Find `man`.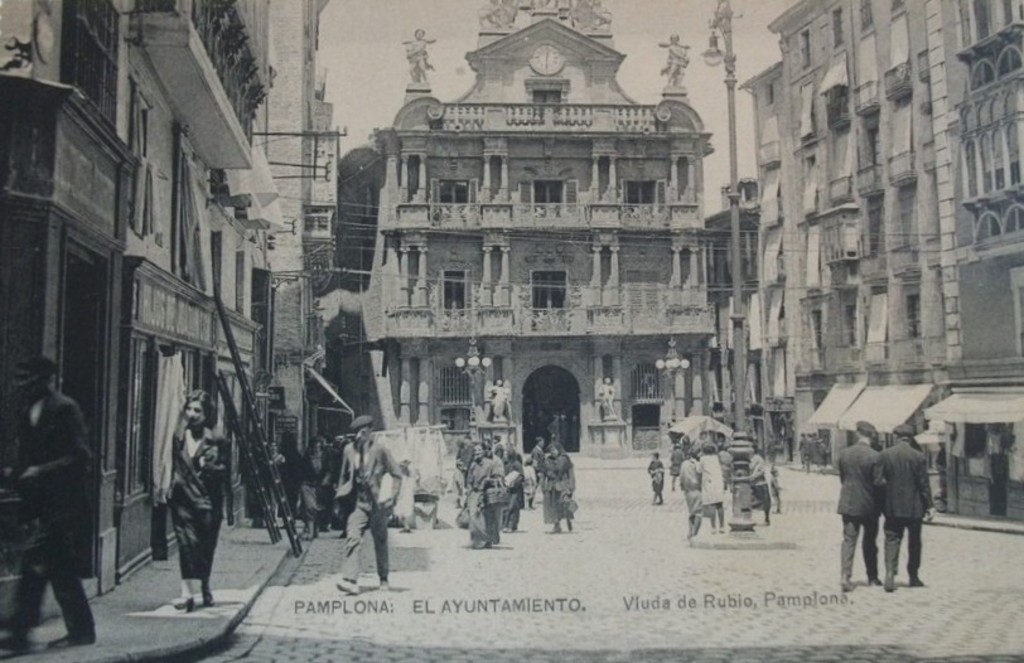
(527, 434, 549, 507).
